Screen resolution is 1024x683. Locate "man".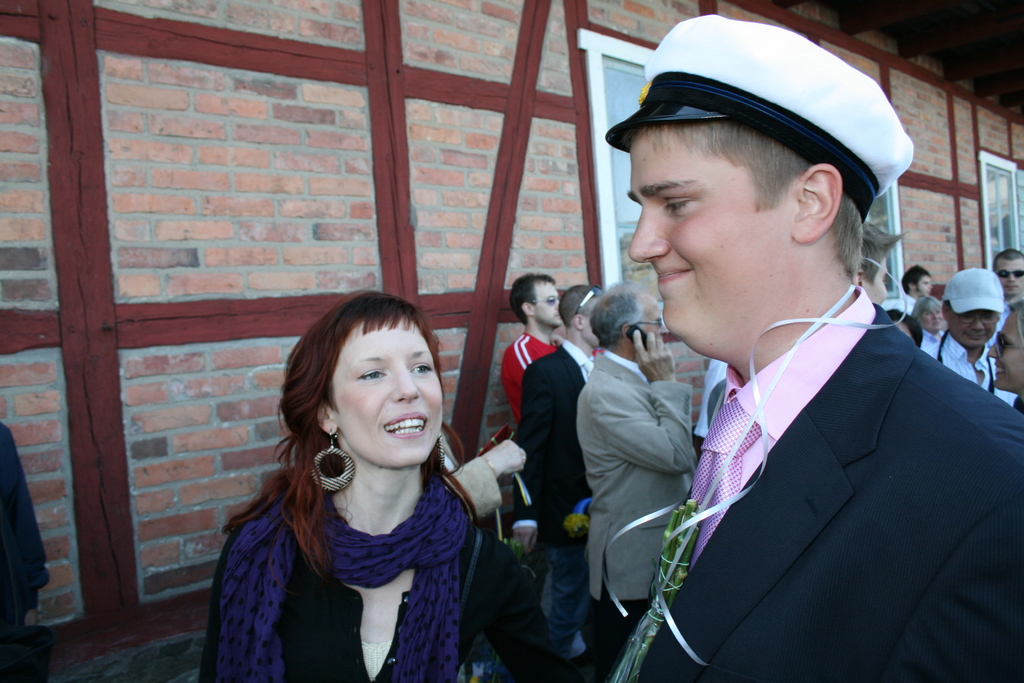
BBox(921, 267, 1020, 407).
